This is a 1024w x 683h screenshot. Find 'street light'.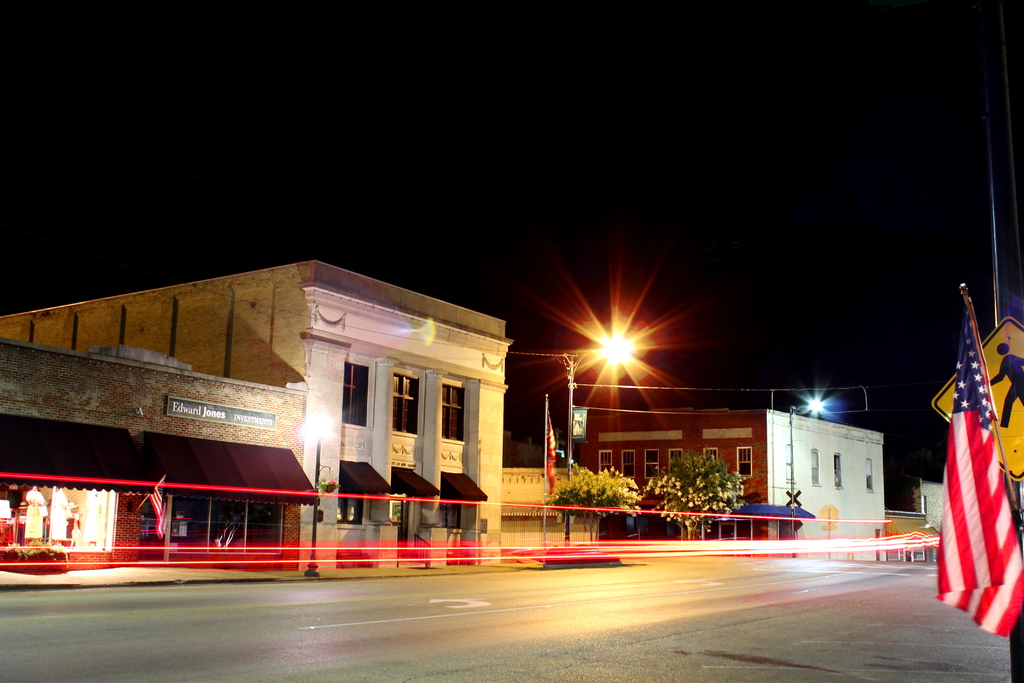
Bounding box: Rect(563, 333, 631, 547).
